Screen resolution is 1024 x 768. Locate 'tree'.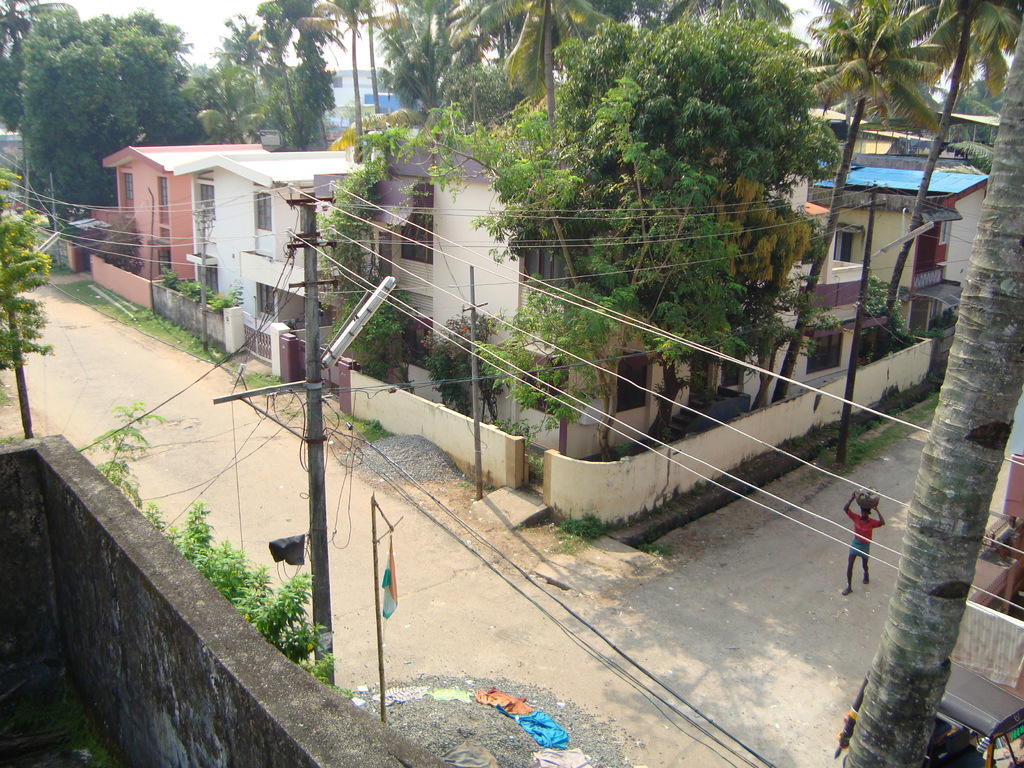
{"x1": 836, "y1": 30, "x2": 1023, "y2": 767}.
